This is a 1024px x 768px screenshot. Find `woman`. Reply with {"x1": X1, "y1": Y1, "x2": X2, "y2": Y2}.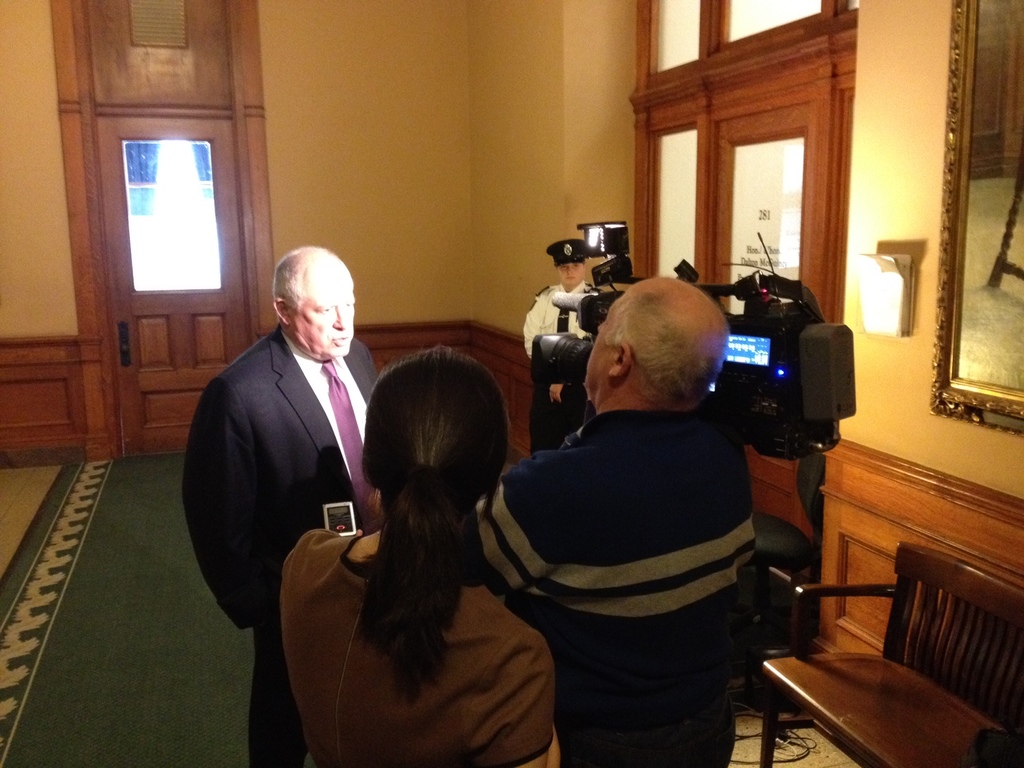
{"x1": 279, "y1": 304, "x2": 554, "y2": 767}.
